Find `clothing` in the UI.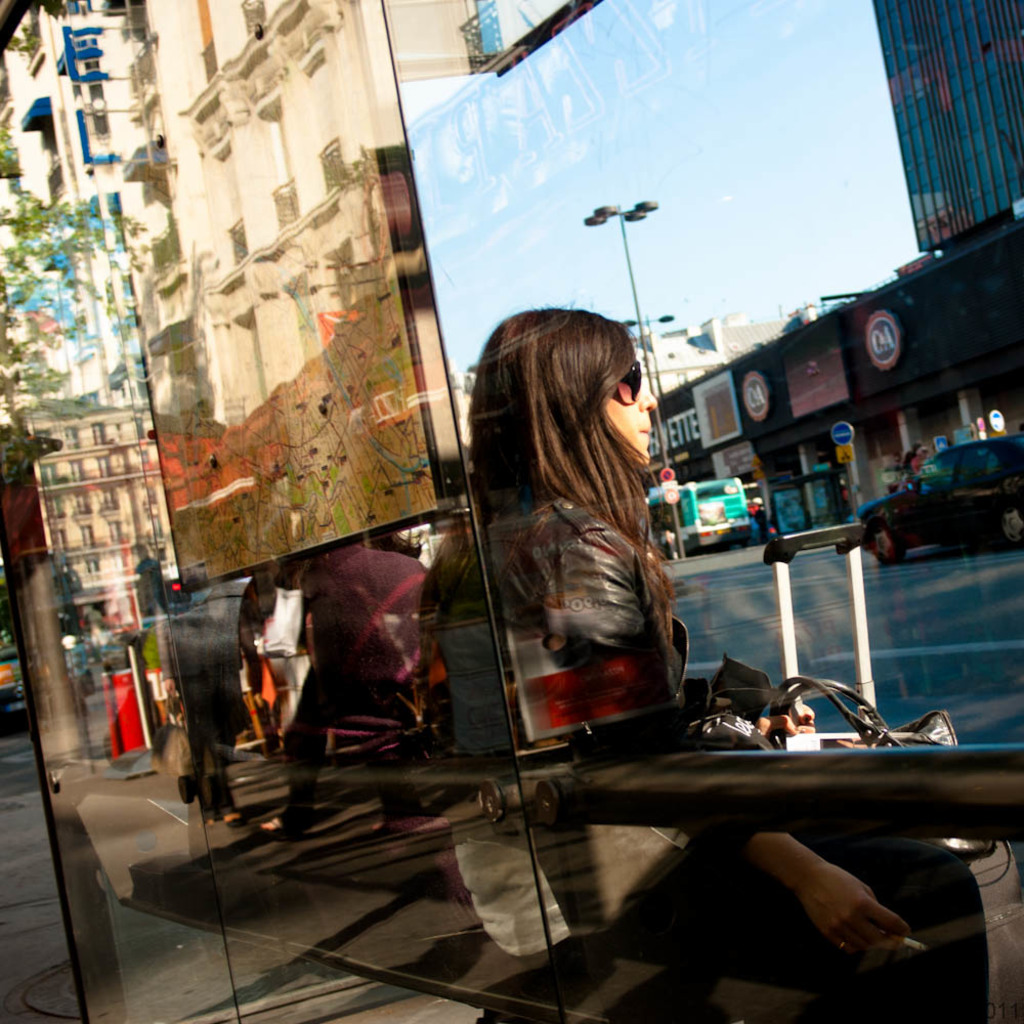
UI element at bbox=(417, 474, 762, 956).
